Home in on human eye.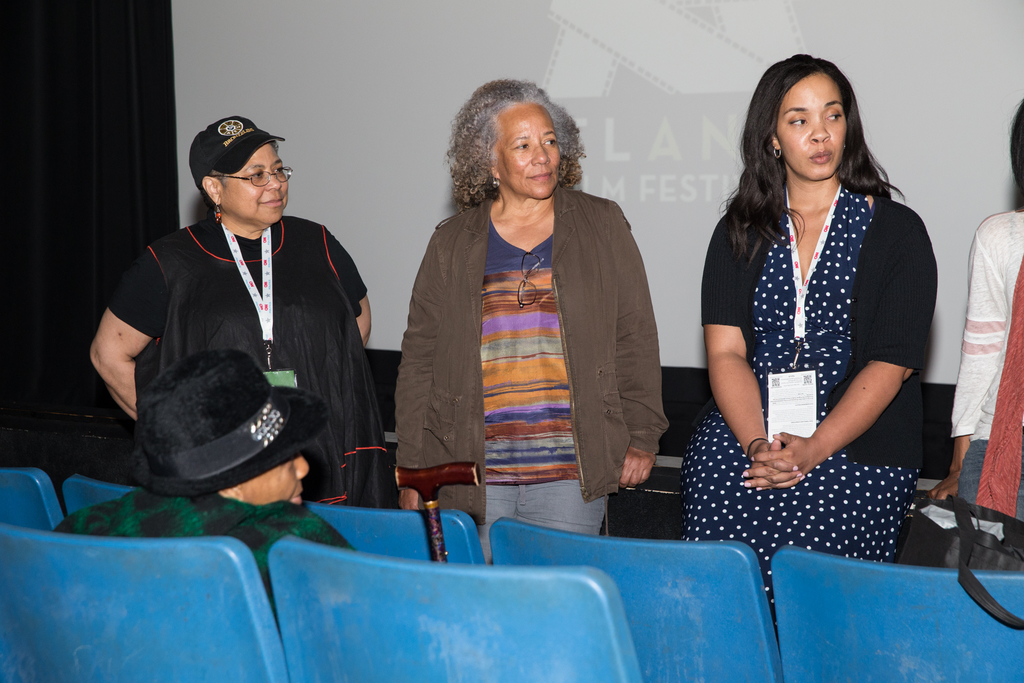
Homed in at <bbox>540, 135, 556, 147</bbox>.
